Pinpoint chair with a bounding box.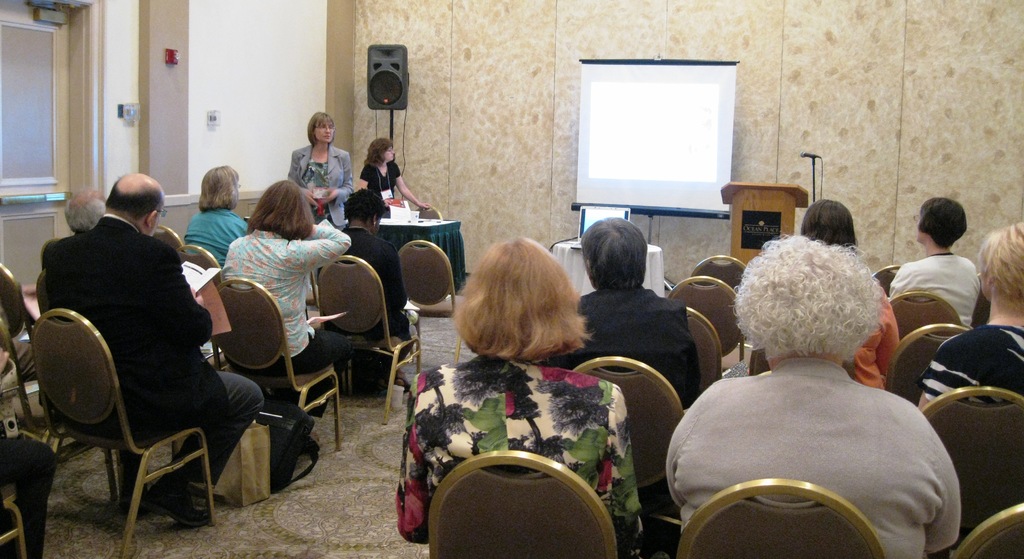
box=[871, 262, 902, 295].
